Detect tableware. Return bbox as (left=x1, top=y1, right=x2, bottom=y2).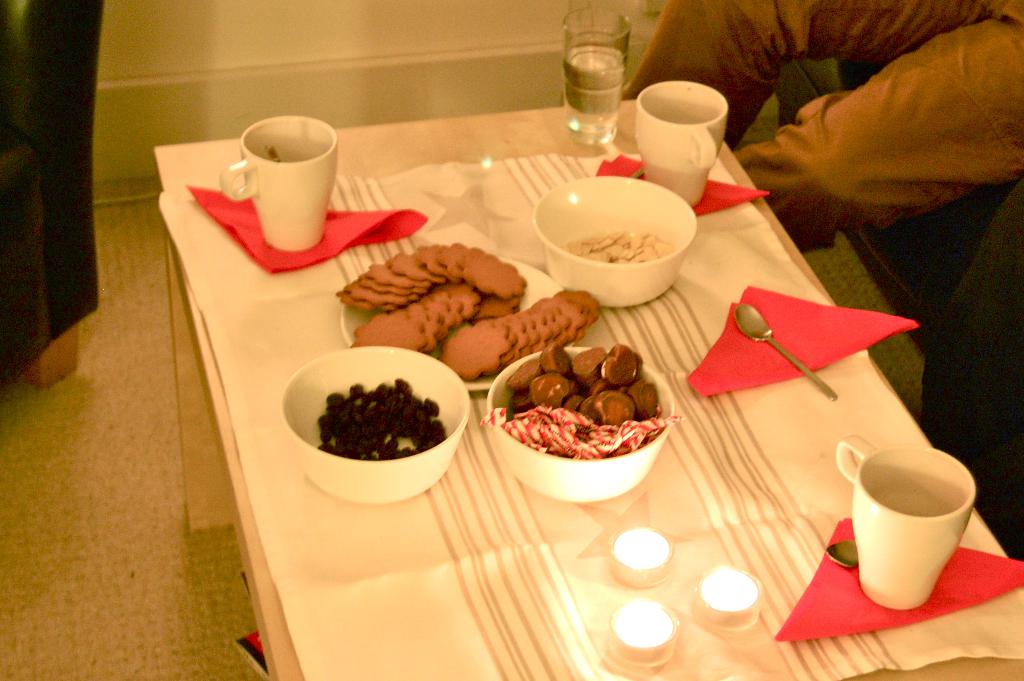
(left=285, top=343, right=471, bottom=503).
